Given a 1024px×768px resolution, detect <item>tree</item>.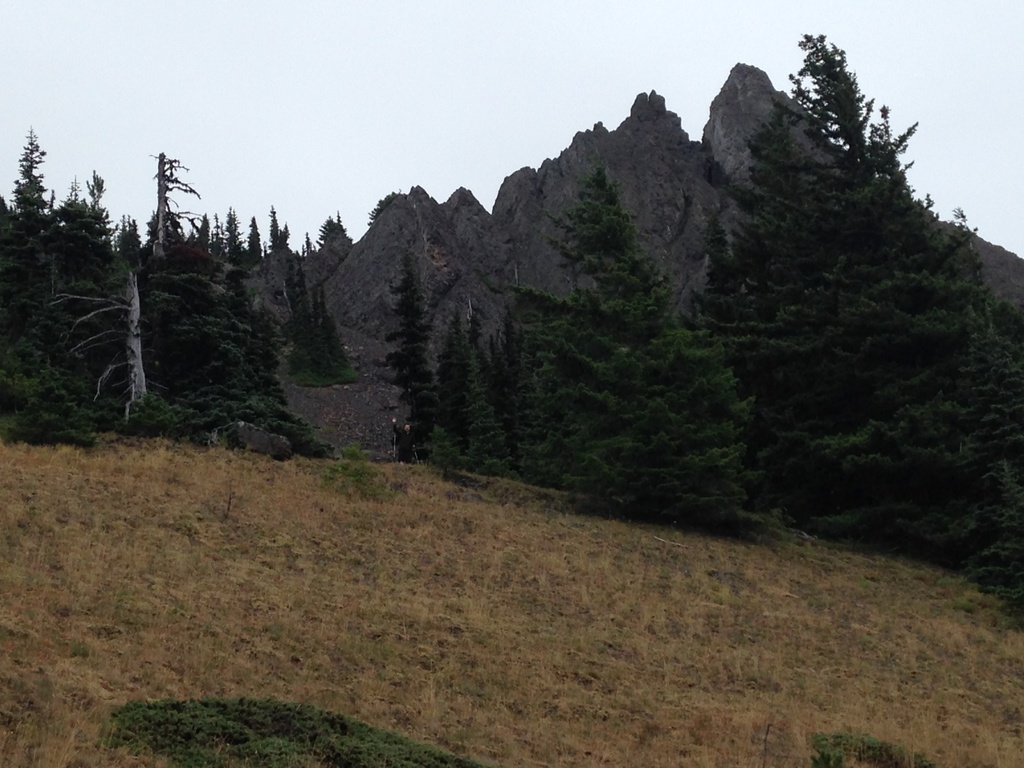
<bbox>371, 234, 440, 464</bbox>.
